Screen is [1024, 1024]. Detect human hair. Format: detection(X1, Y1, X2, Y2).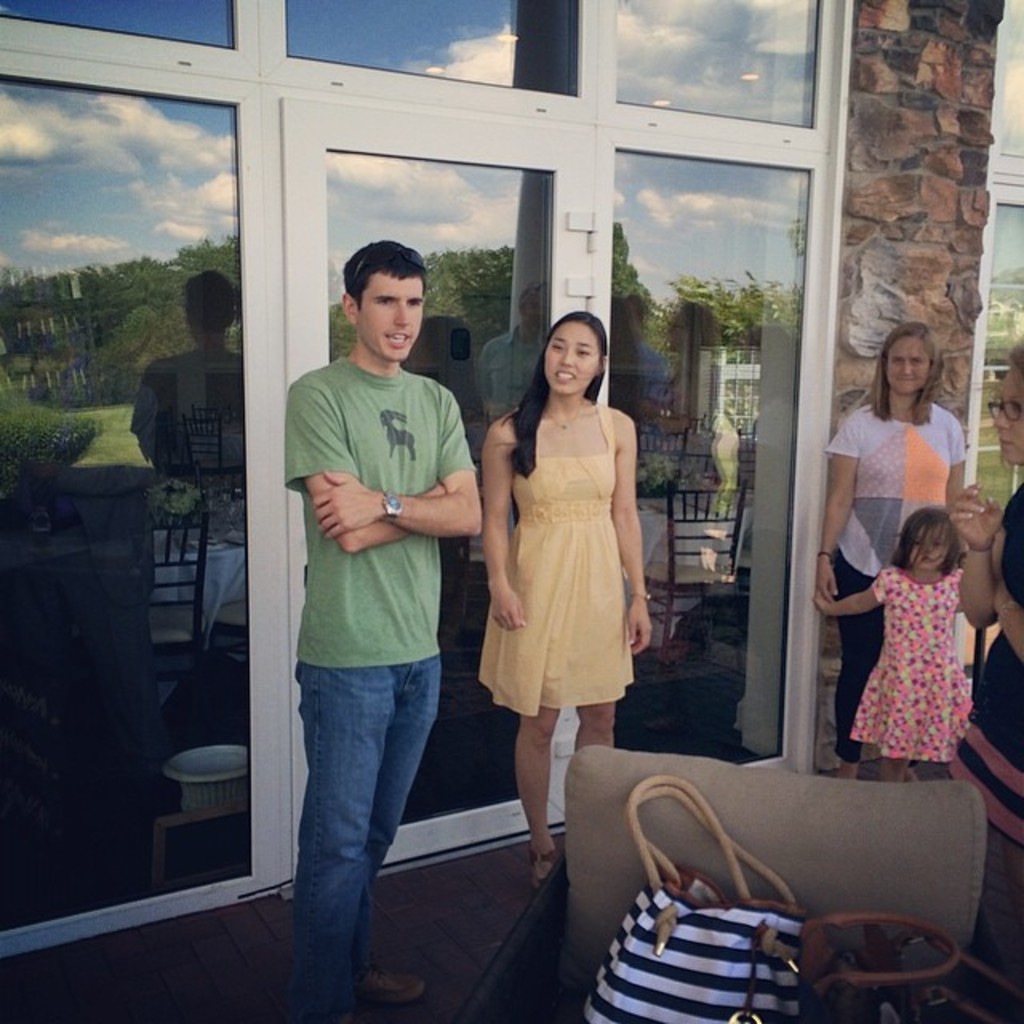
detection(893, 502, 963, 570).
